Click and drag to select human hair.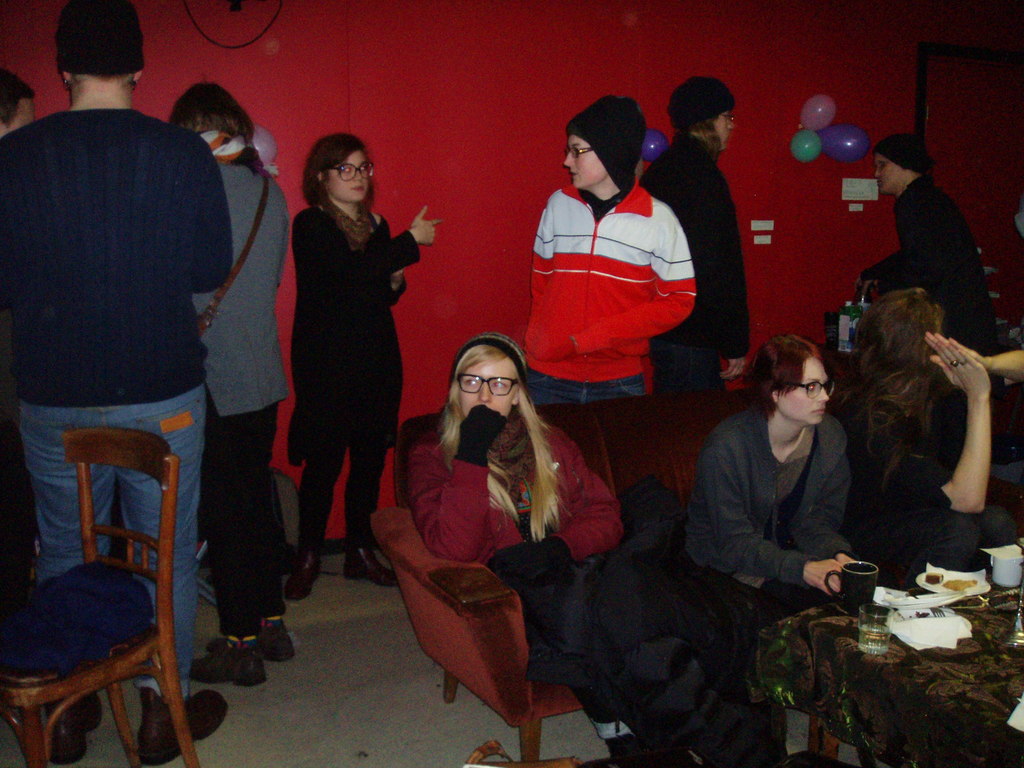
Selection: x1=832 y1=287 x2=945 y2=485.
